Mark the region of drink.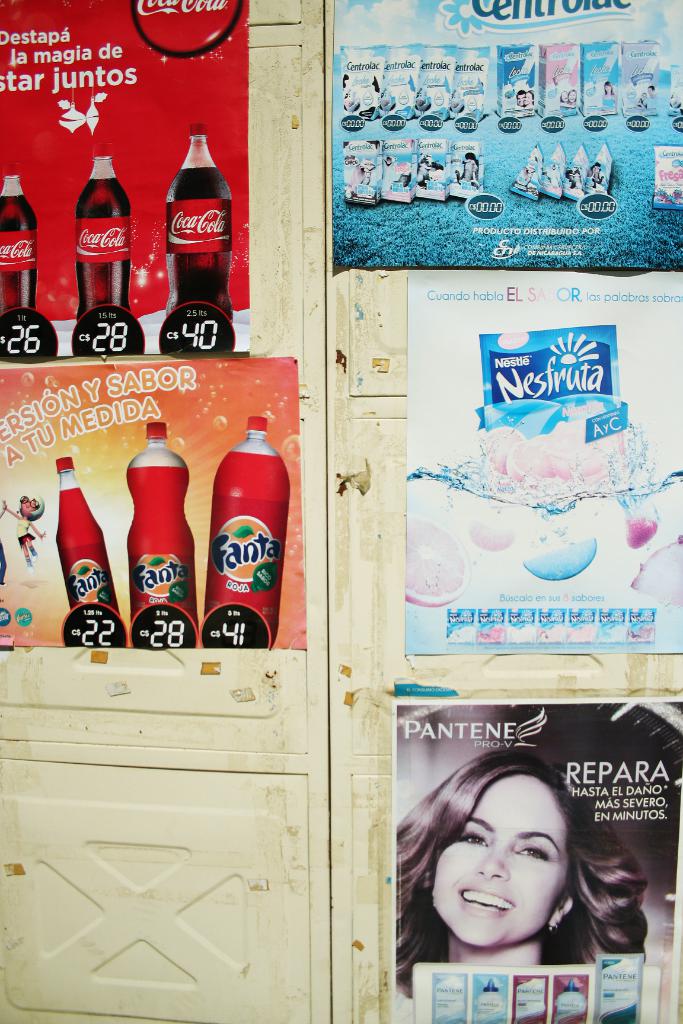
Region: <bbox>205, 454, 296, 645</bbox>.
